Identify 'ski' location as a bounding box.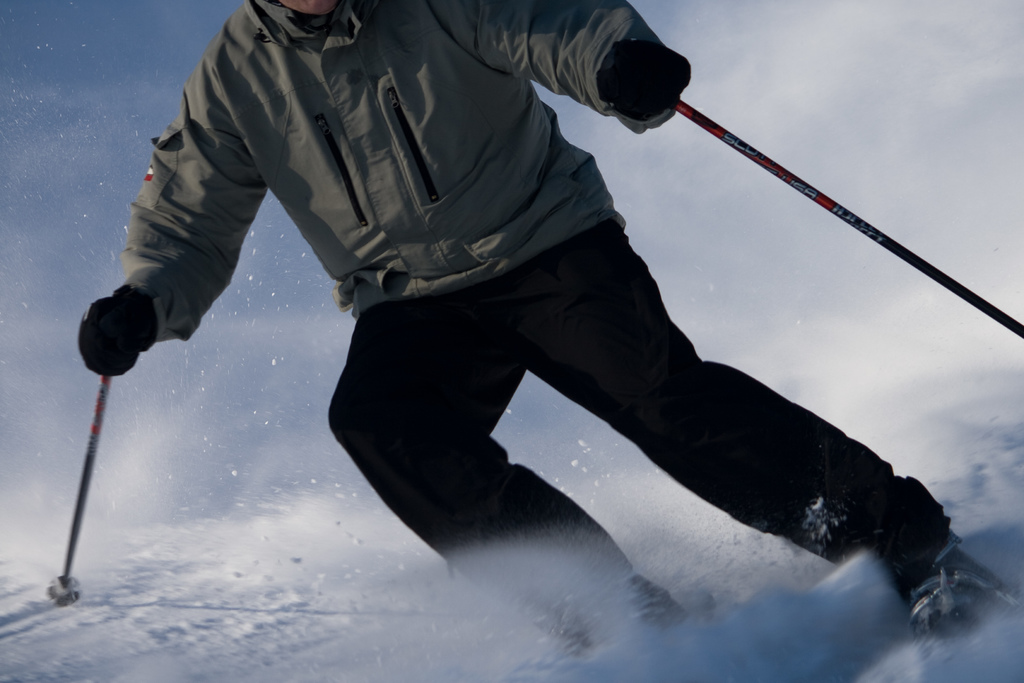
x1=824 y1=457 x2=1023 y2=682.
